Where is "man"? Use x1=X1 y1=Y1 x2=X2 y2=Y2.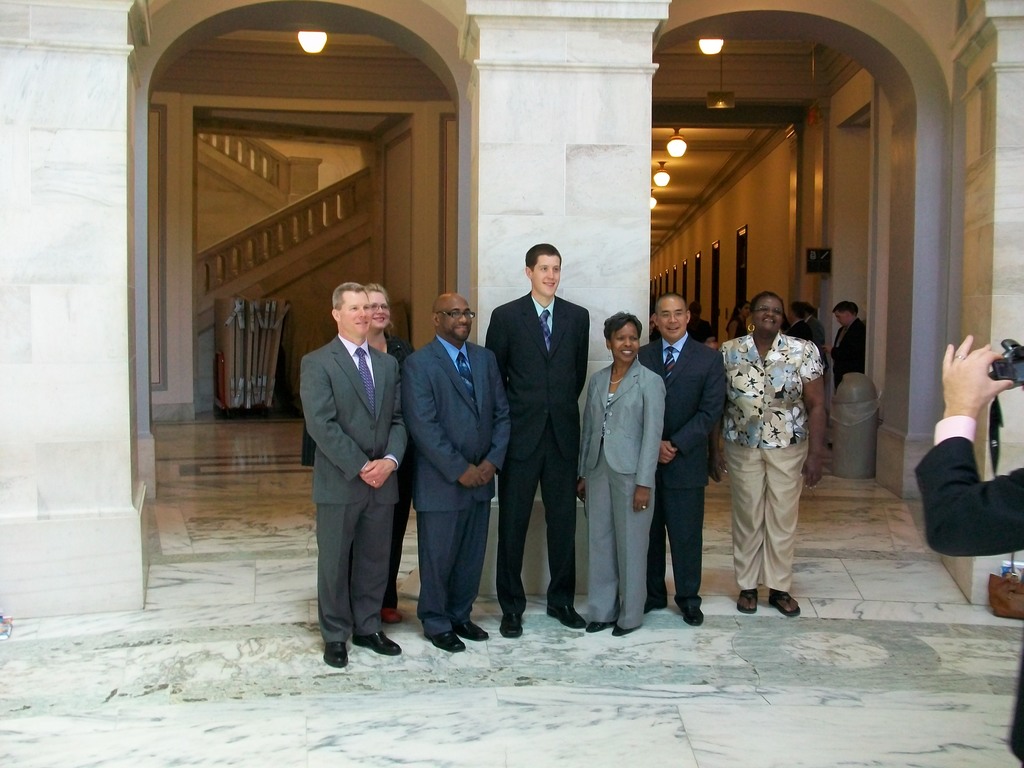
x1=650 y1=310 x2=655 y2=337.
